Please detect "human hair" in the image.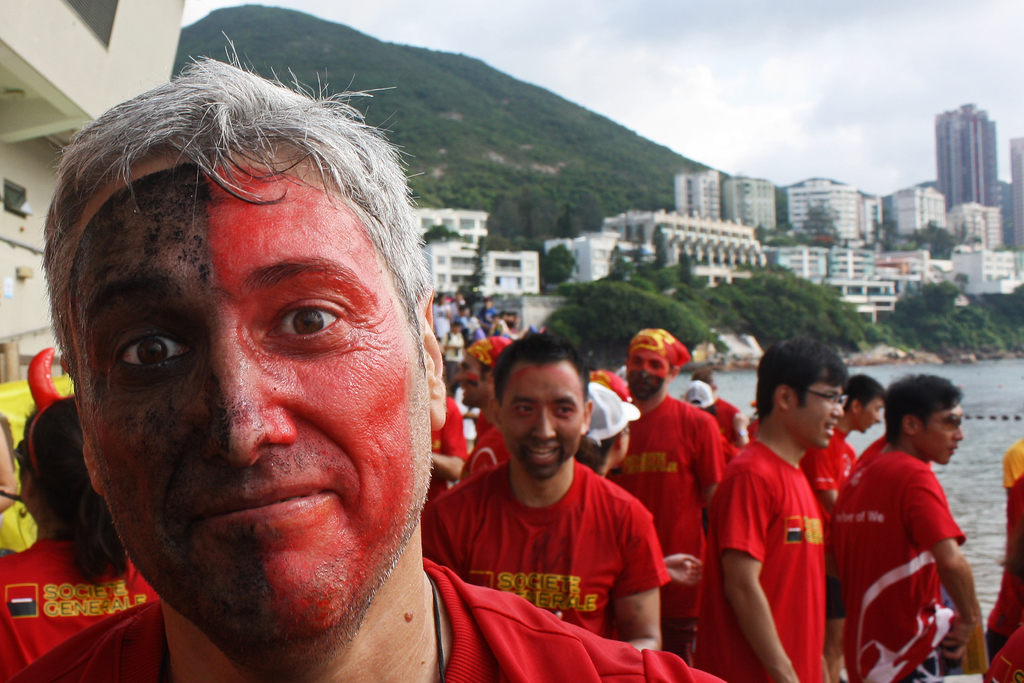
select_region(884, 372, 963, 446).
